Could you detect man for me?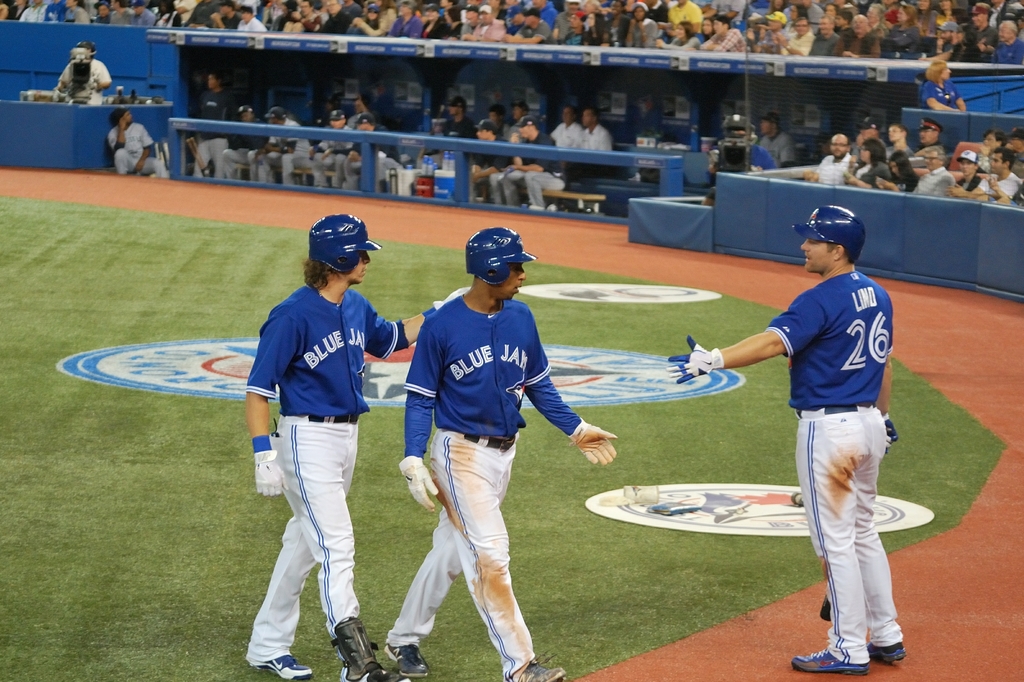
Detection result: 968,1,998,61.
